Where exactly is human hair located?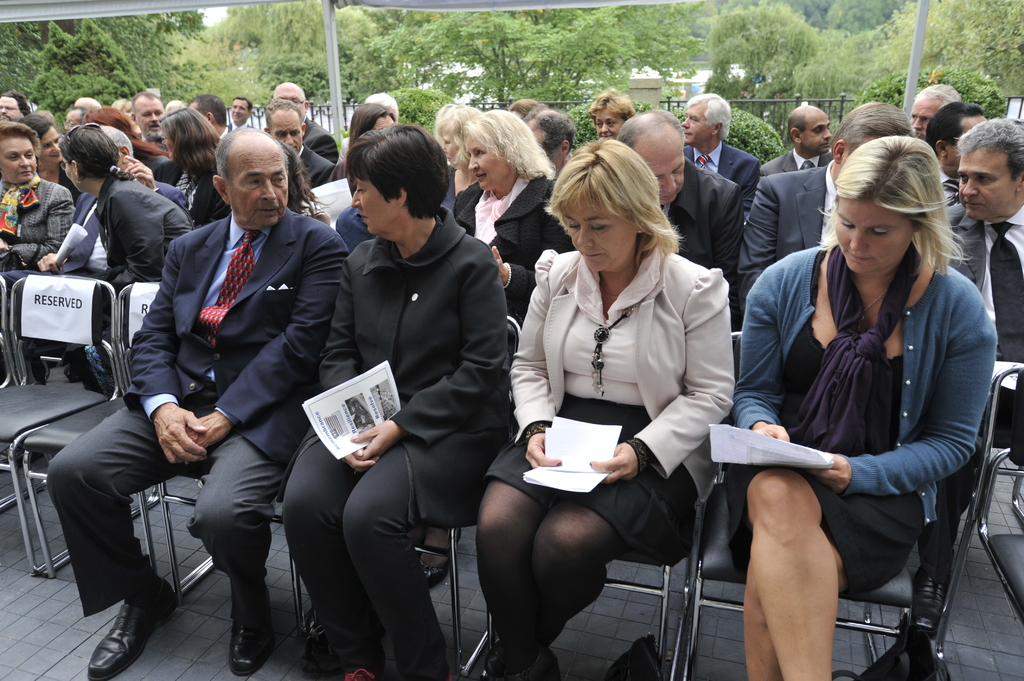
Its bounding box is 545, 137, 687, 277.
